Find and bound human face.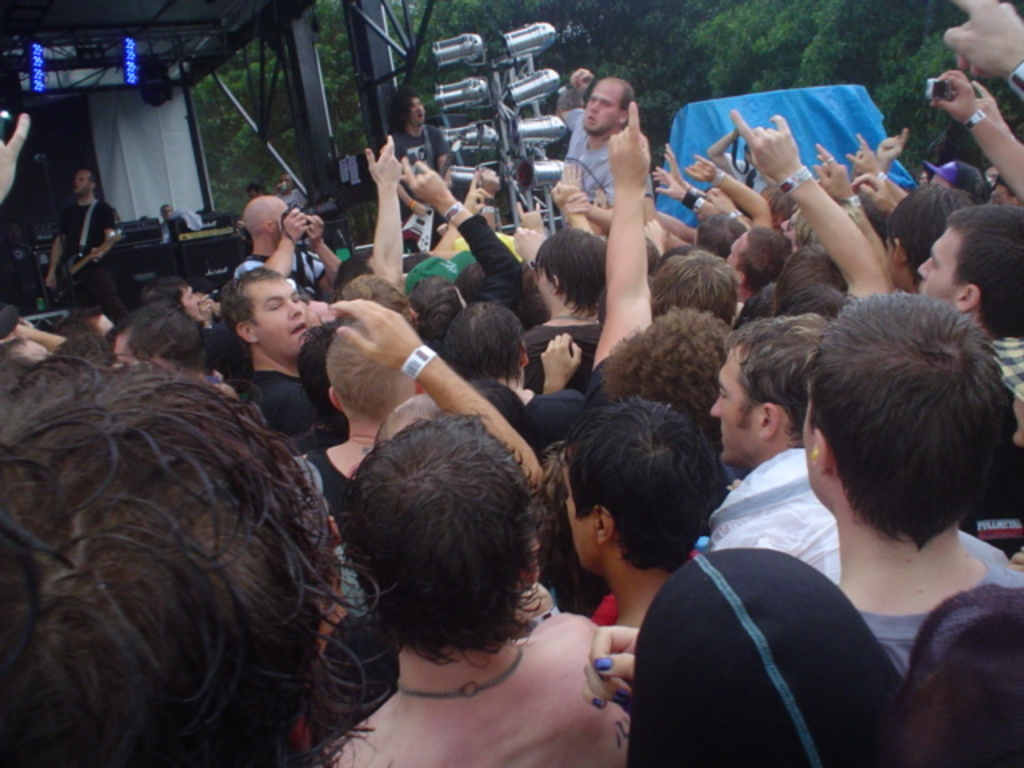
Bound: 710,349,760,469.
